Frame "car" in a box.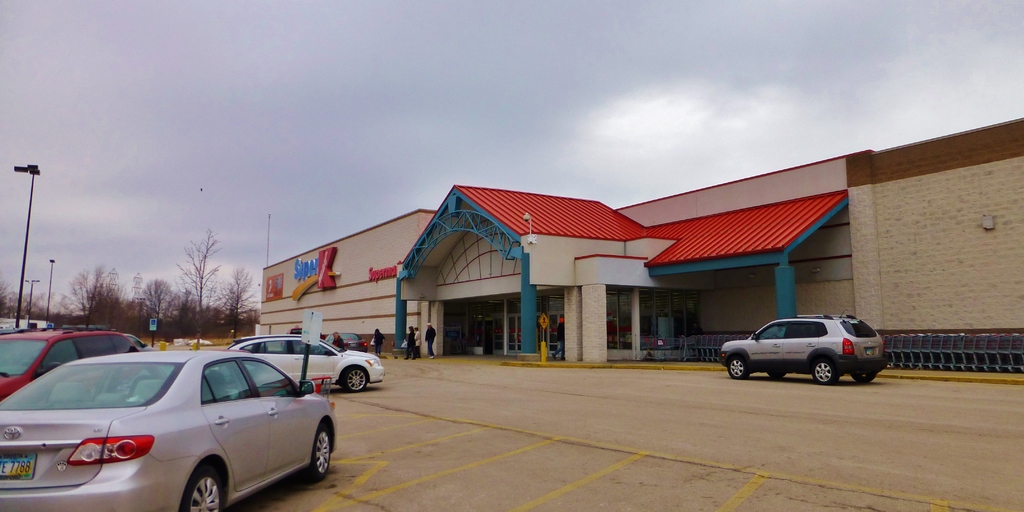
(0, 324, 139, 406).
